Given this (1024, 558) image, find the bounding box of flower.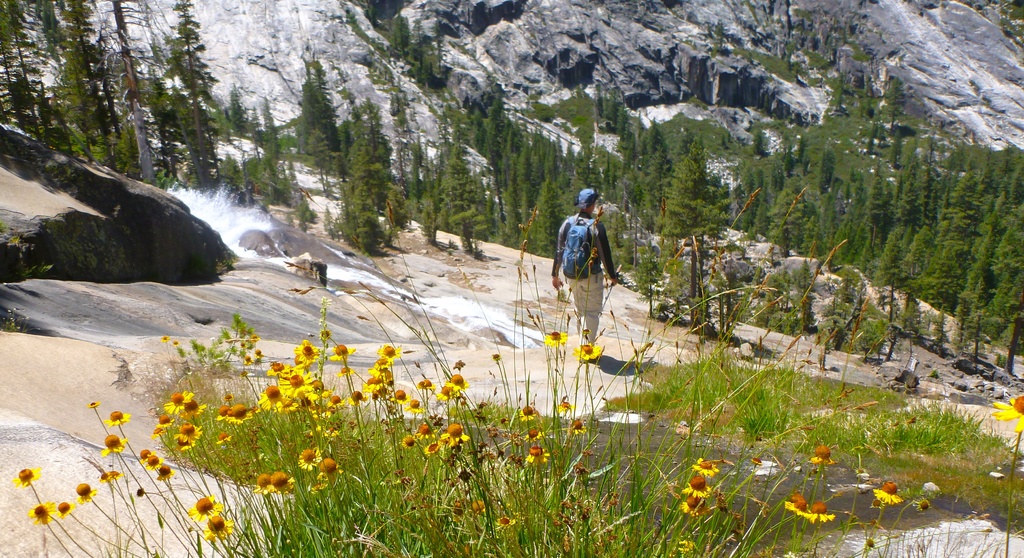
<box>525,442,550,465</box>.
